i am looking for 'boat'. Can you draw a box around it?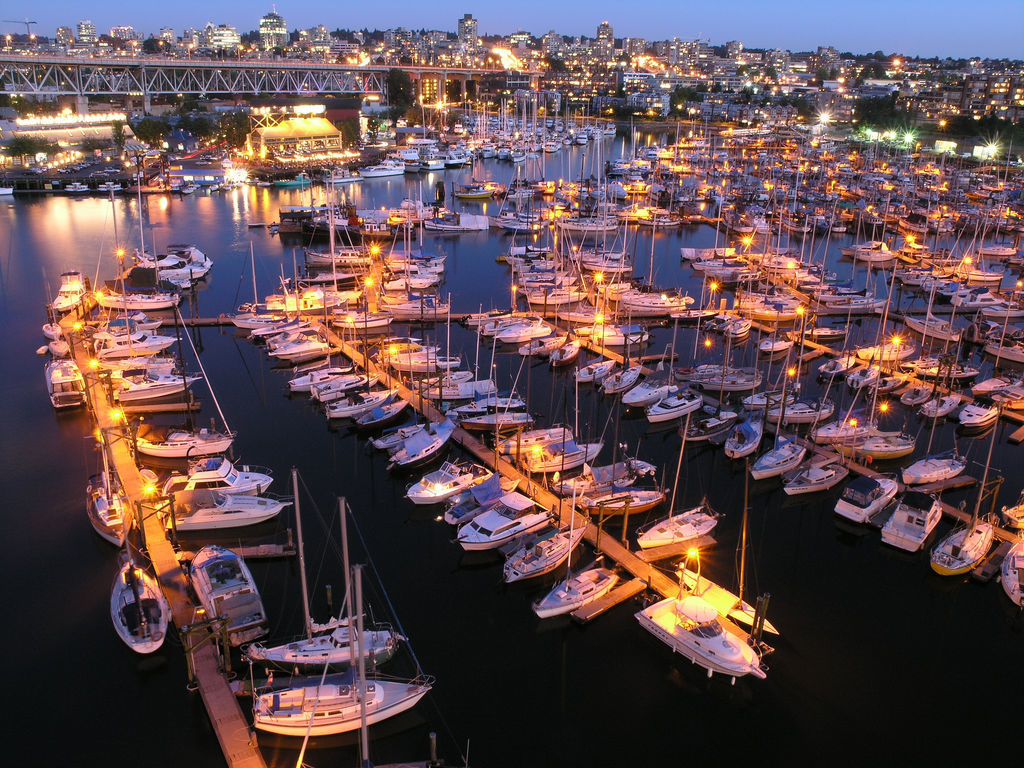
Sure, the bounding box is <box>650,383,700,422</box>.
